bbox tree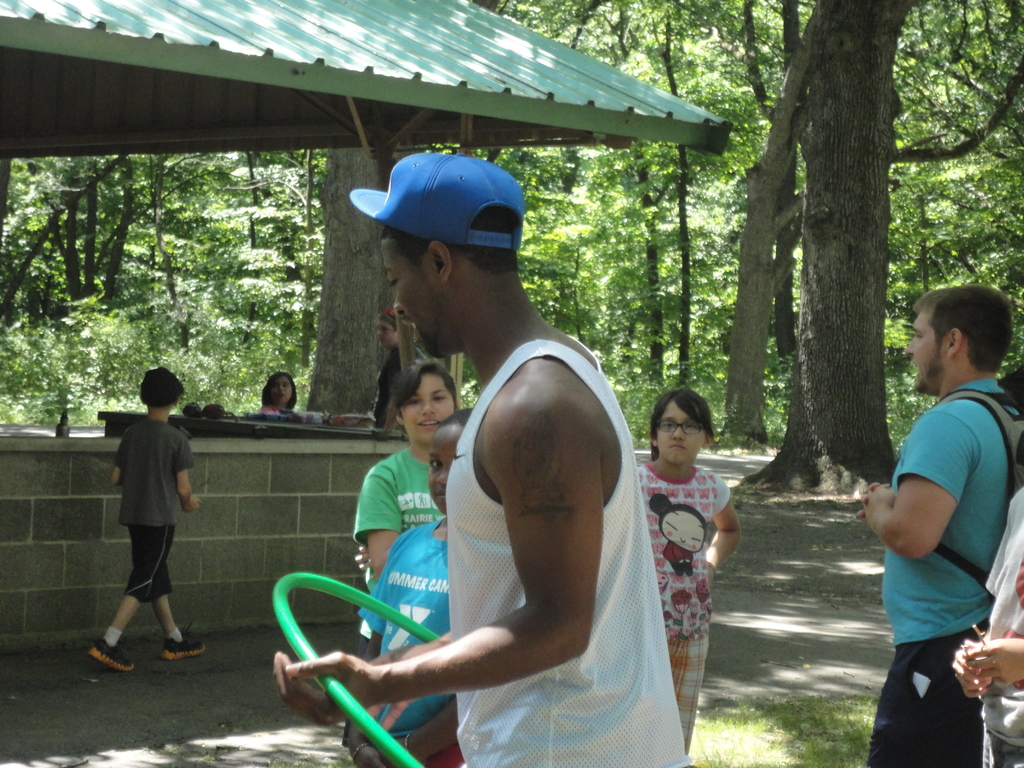
<bbox>739, 0, 1023, 522</bbox>
